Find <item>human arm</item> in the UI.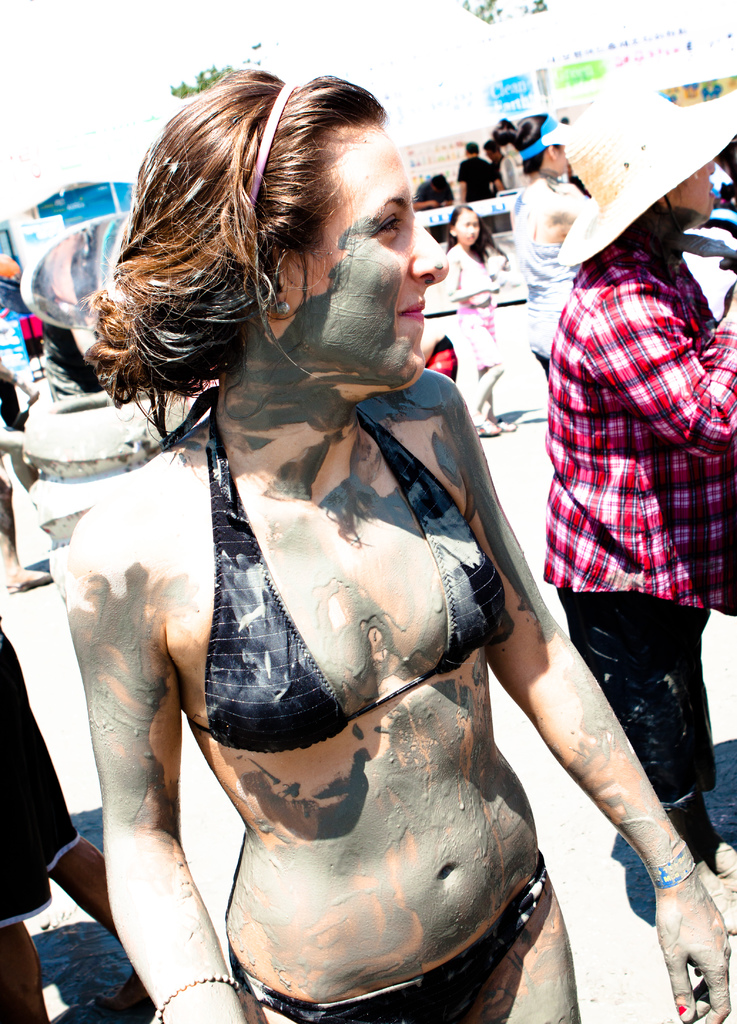
UI element at pyautogui.locateOnScreen(483, 157, 504, 192).
